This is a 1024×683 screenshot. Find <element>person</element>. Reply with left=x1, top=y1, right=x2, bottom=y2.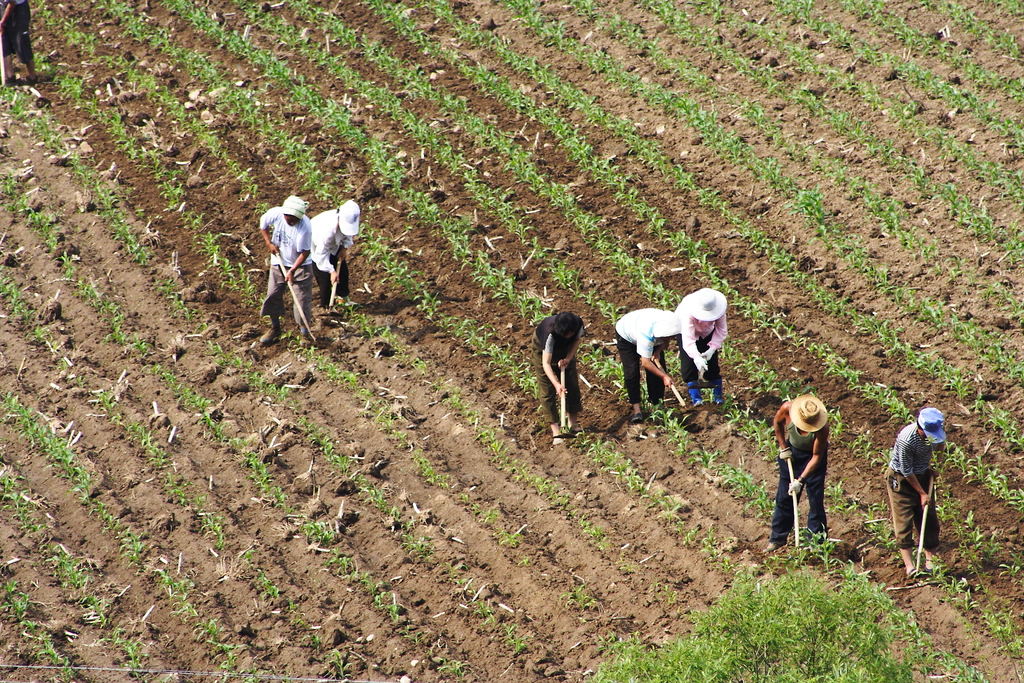
left=675, top=281, right=730, bottom=402.
